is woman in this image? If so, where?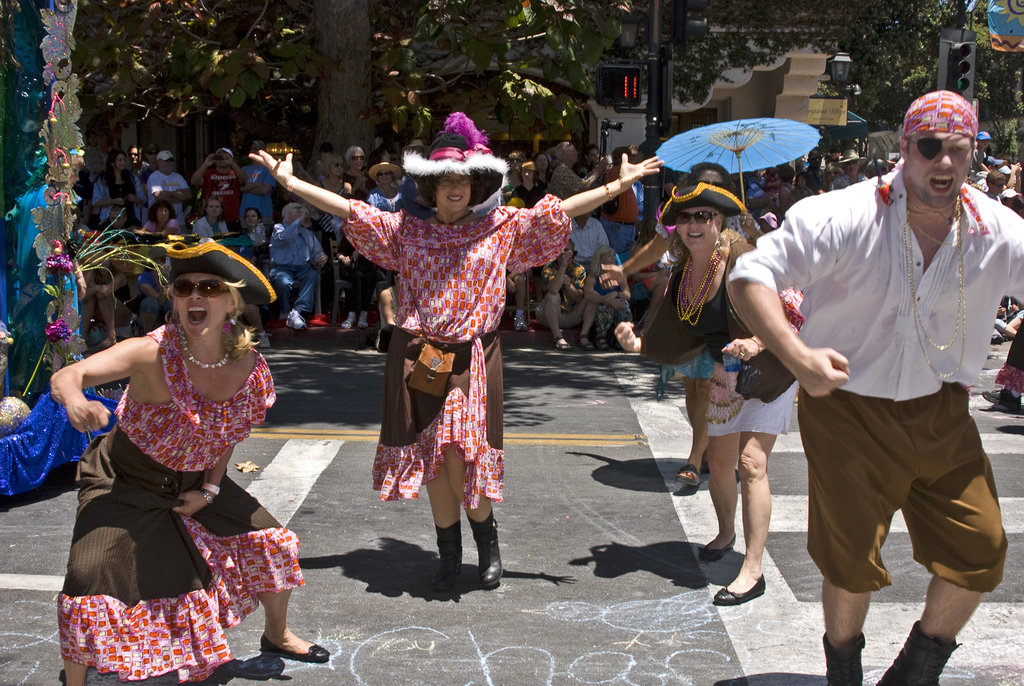
Yes, at bbox(45, 245, 327, 685).
